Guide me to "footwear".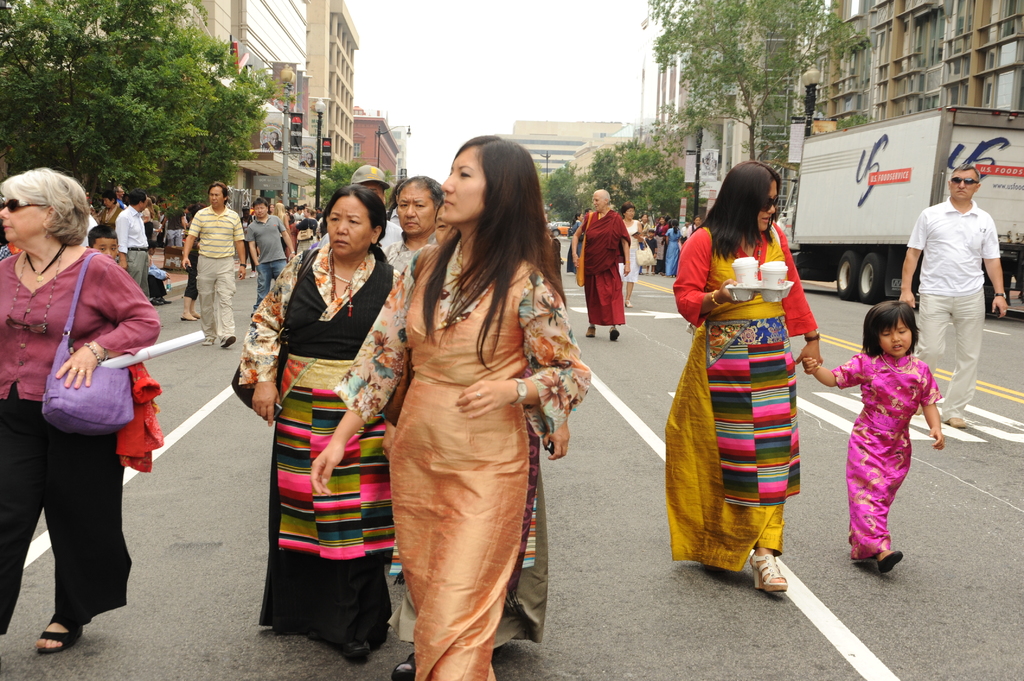
Guidance: locate(156, 296, 170, 304).
